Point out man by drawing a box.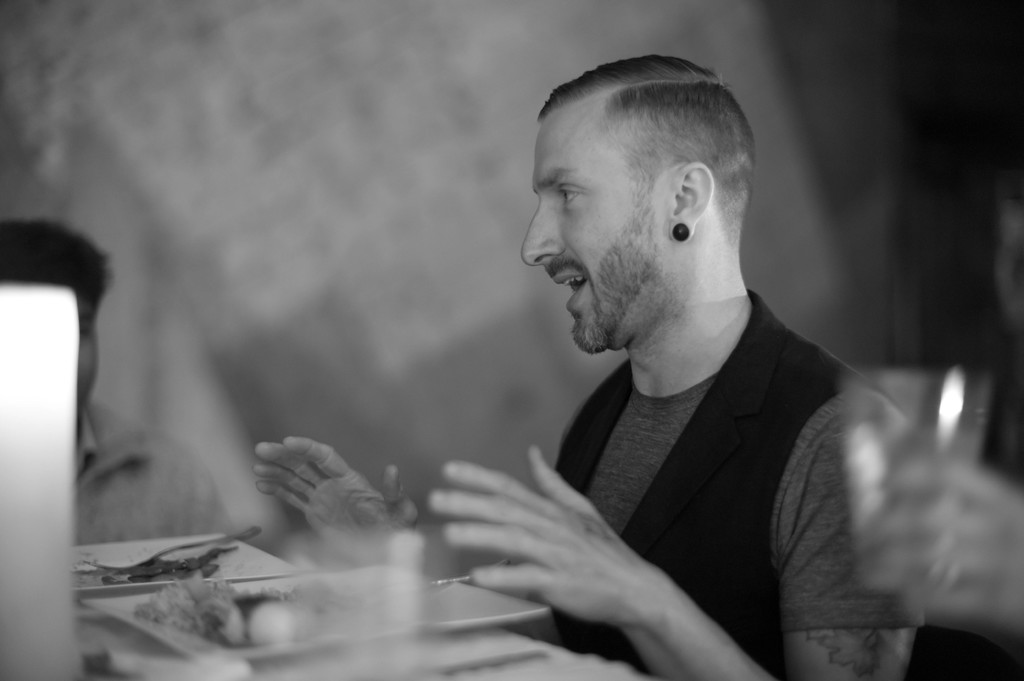
bbox(0, 212, 236, 540).
